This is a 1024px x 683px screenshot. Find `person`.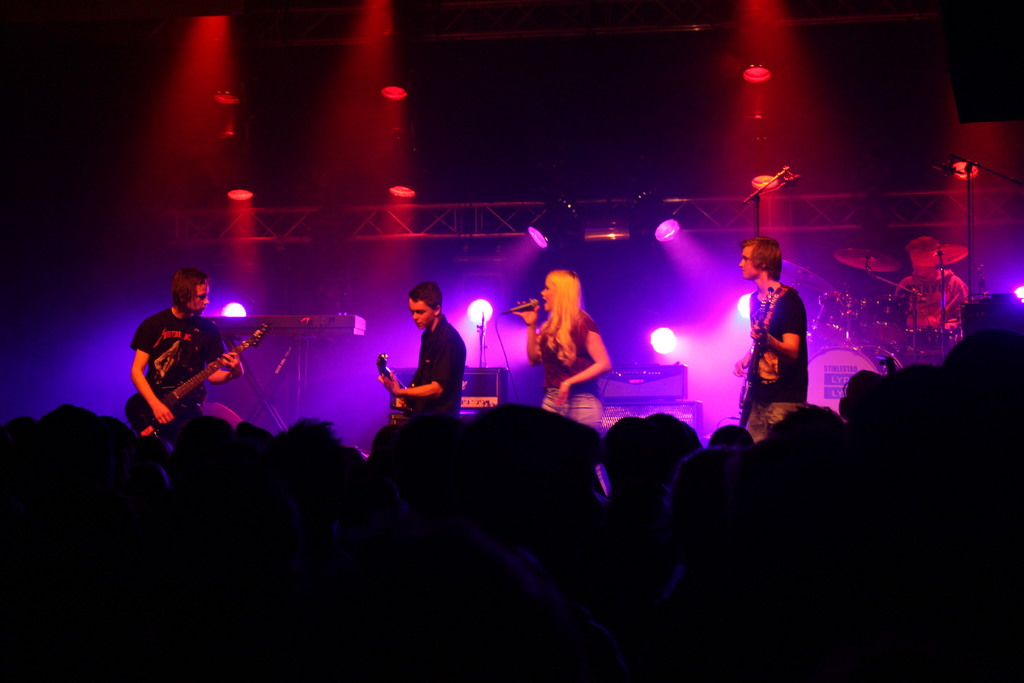
Bounding box: <box>372,277,465,454</box>.
